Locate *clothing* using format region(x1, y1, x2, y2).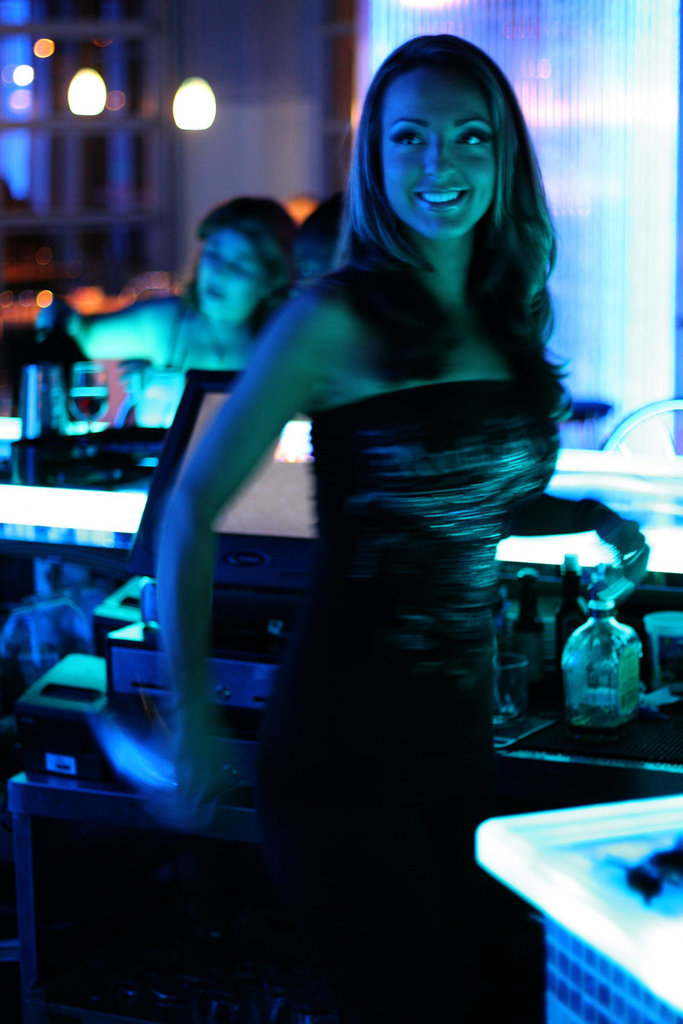
region(316, 379, 563, 1000).
